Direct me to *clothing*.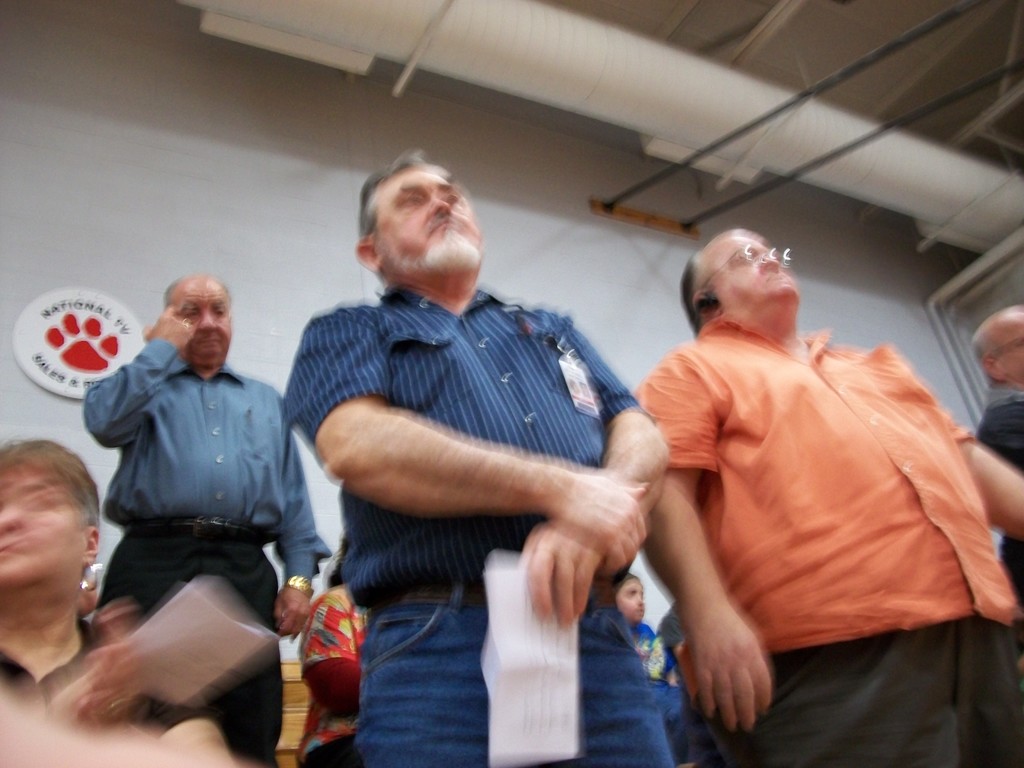
Direction: <box>284,285,678,767</box>.
